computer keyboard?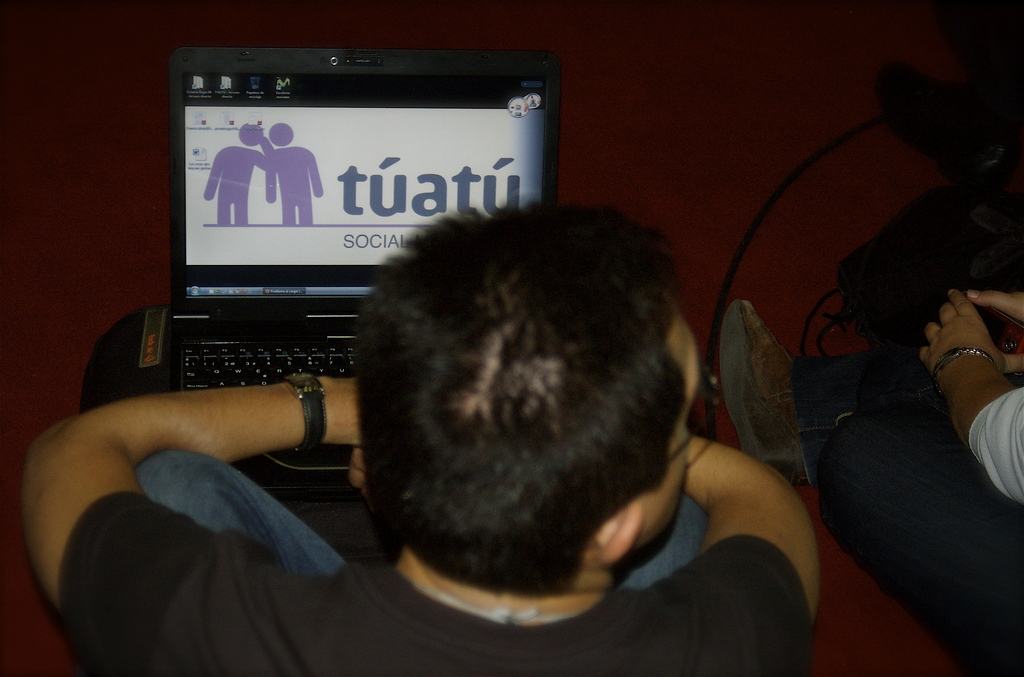
{"left": 181, "top": 343, "right": 354, "bottom": 391}
